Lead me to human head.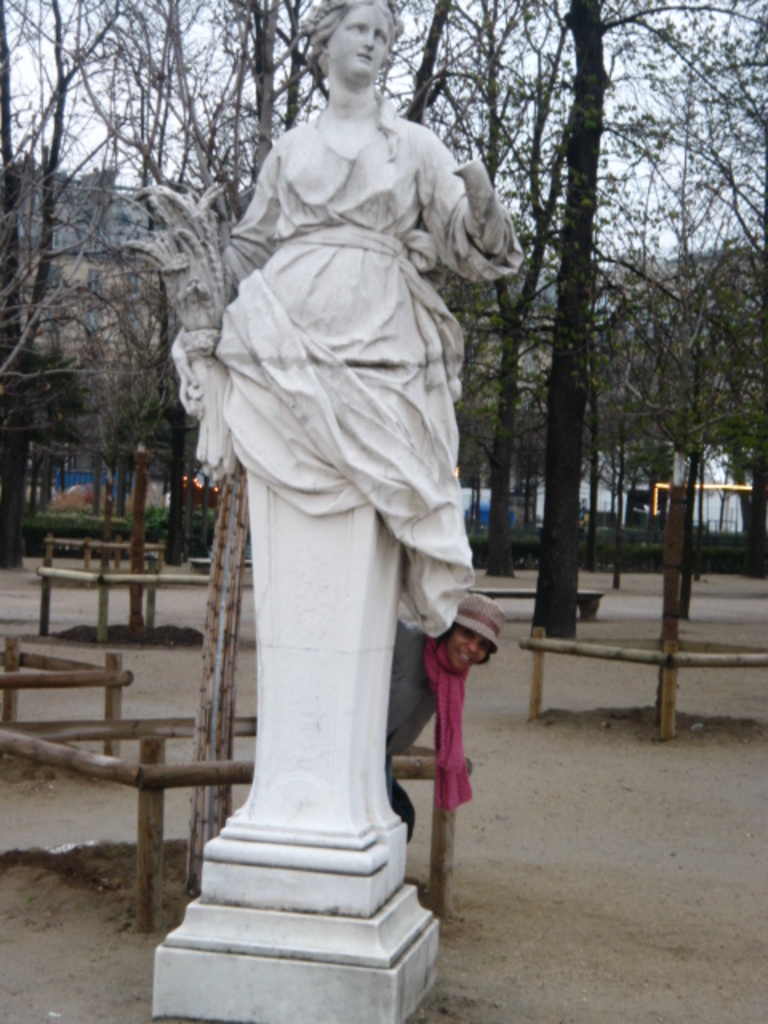
Lead to 310 8 416 94.
